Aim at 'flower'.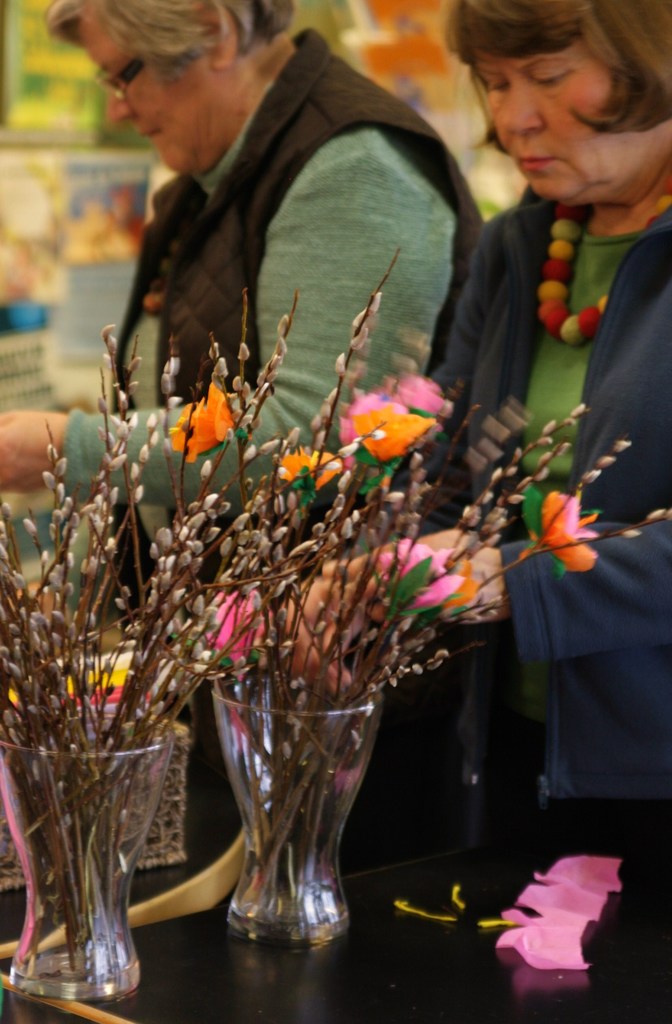
Aimed at Rect(360, 400, 437, 463).
